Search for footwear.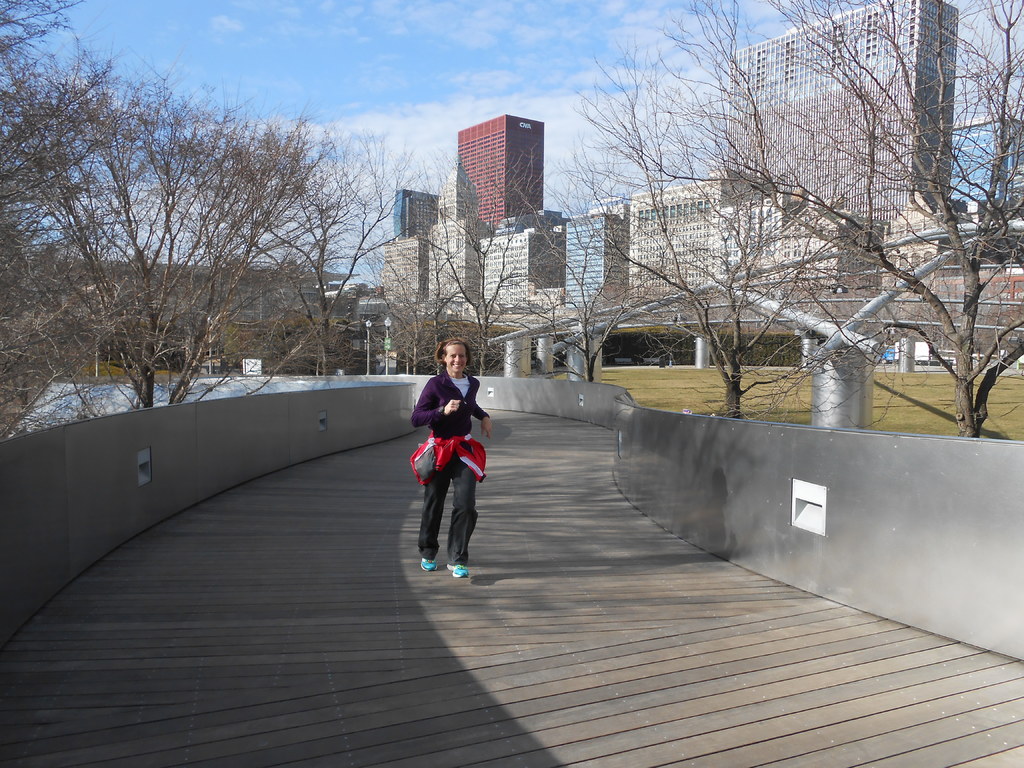
Found at {"left": 420, "top": 552, "right": 439, "bottom": 574}.
